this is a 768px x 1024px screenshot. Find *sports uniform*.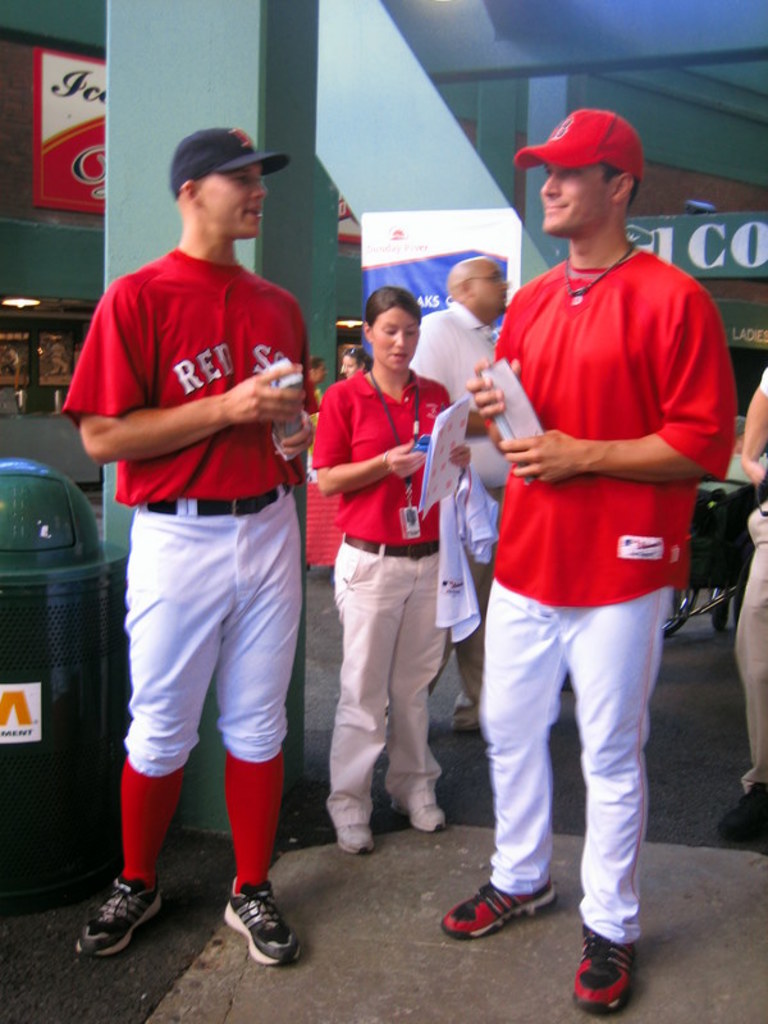
Bounding box: <bbox>68, 120, 337, 915</bbox>.
